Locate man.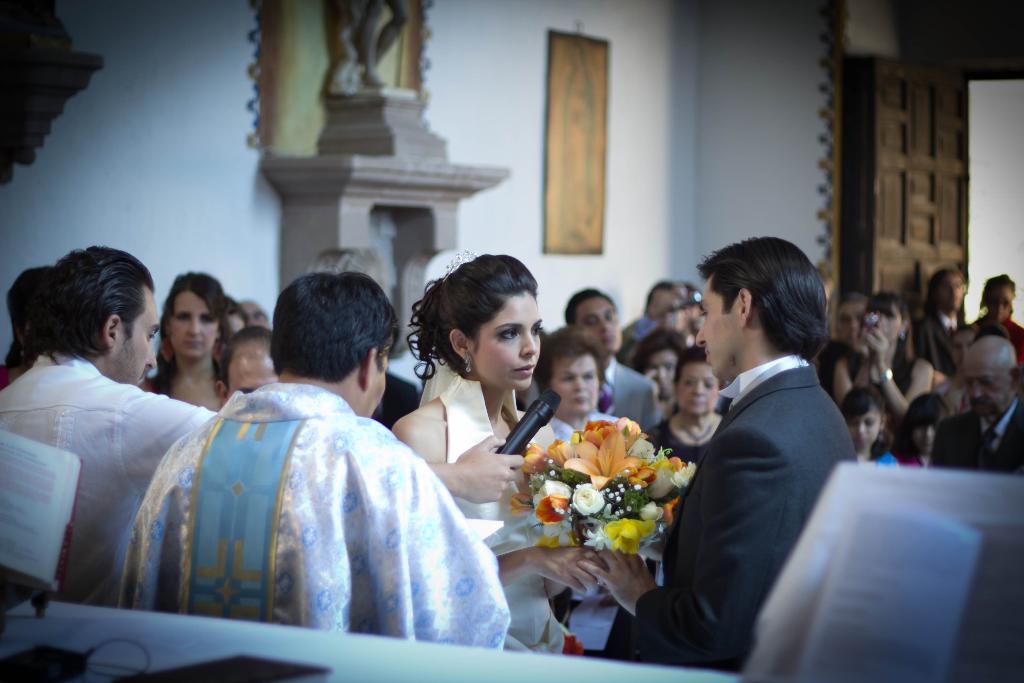
Bounding box: locate(217, 322, 288, 404).
